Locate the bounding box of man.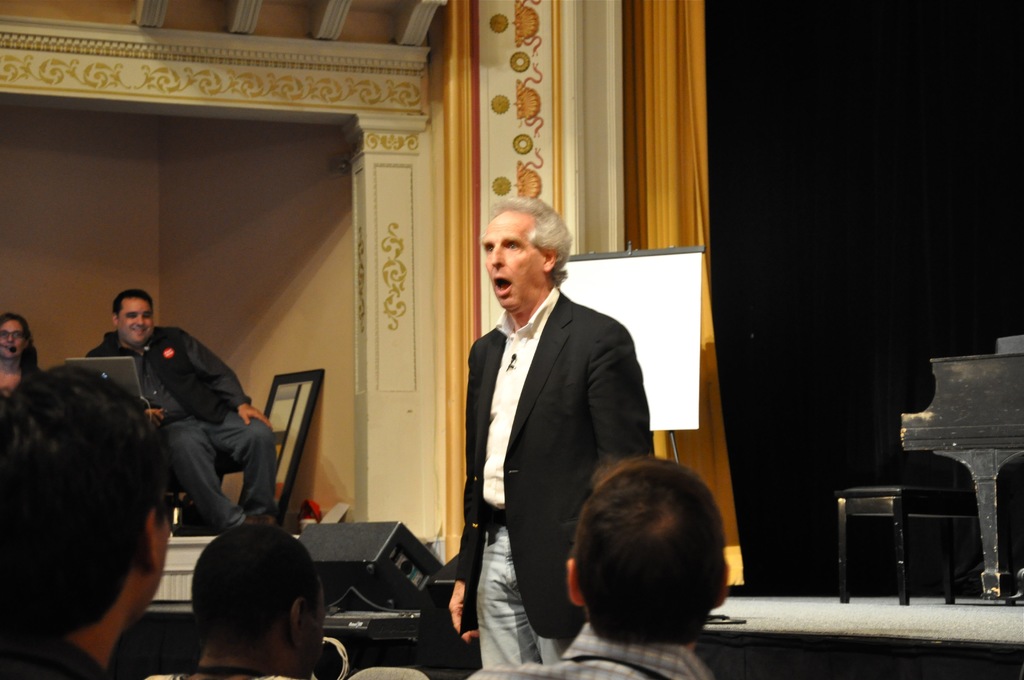
Bounding box: x1=164 y1=517 x2=335 y2=679.
